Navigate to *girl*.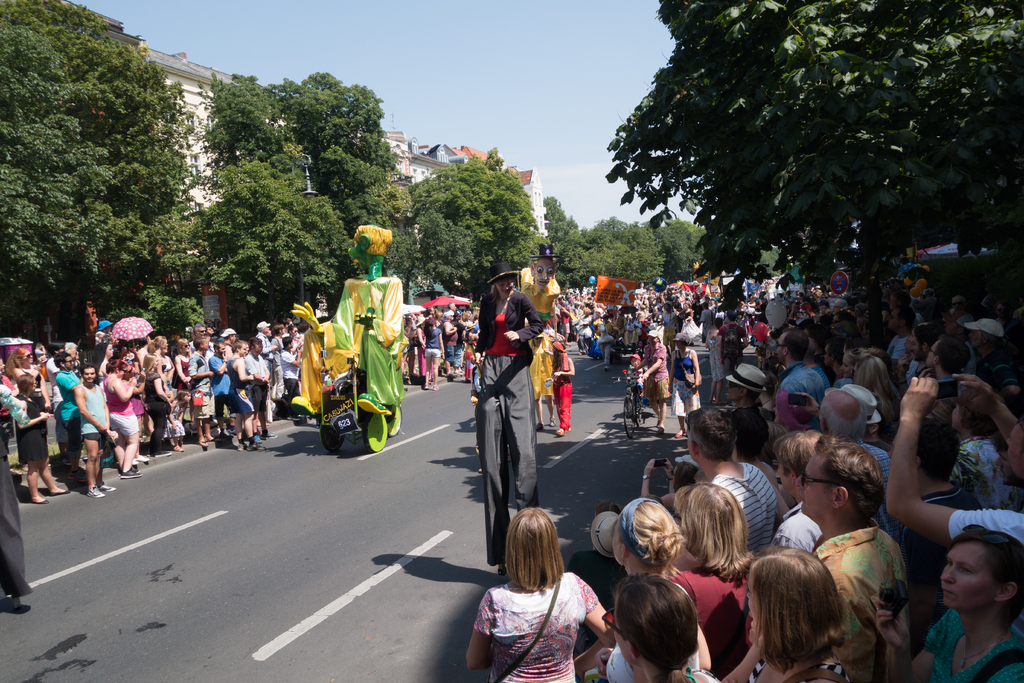
Navigation target: Rect(79, 365, 126, 502).
